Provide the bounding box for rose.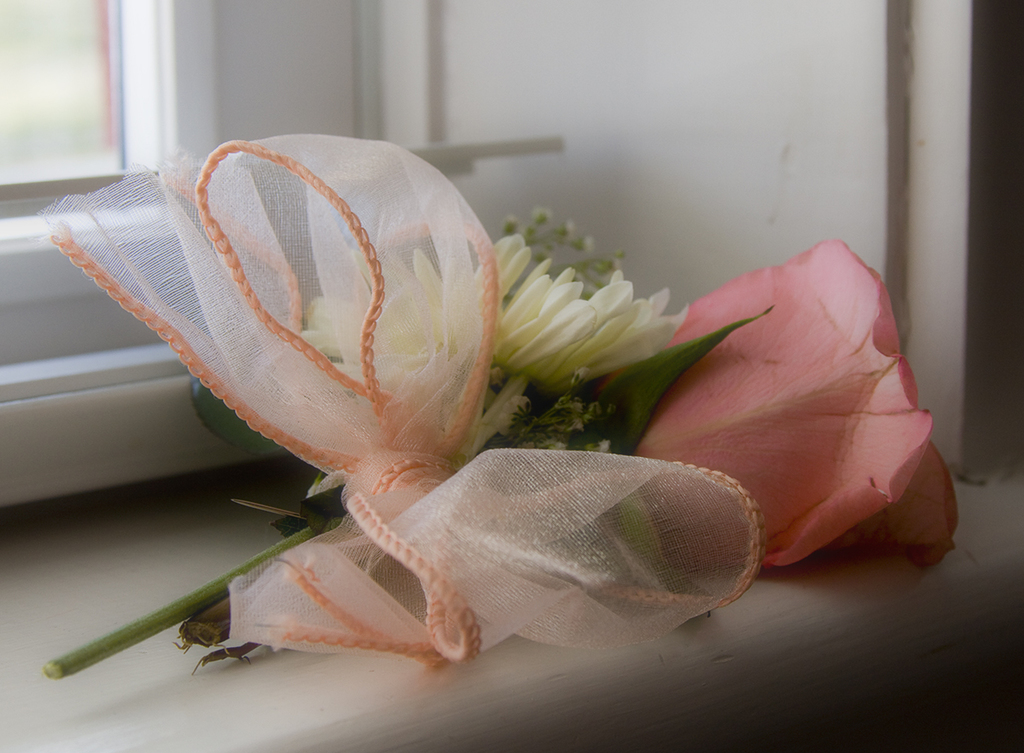
625,232,960,573.
